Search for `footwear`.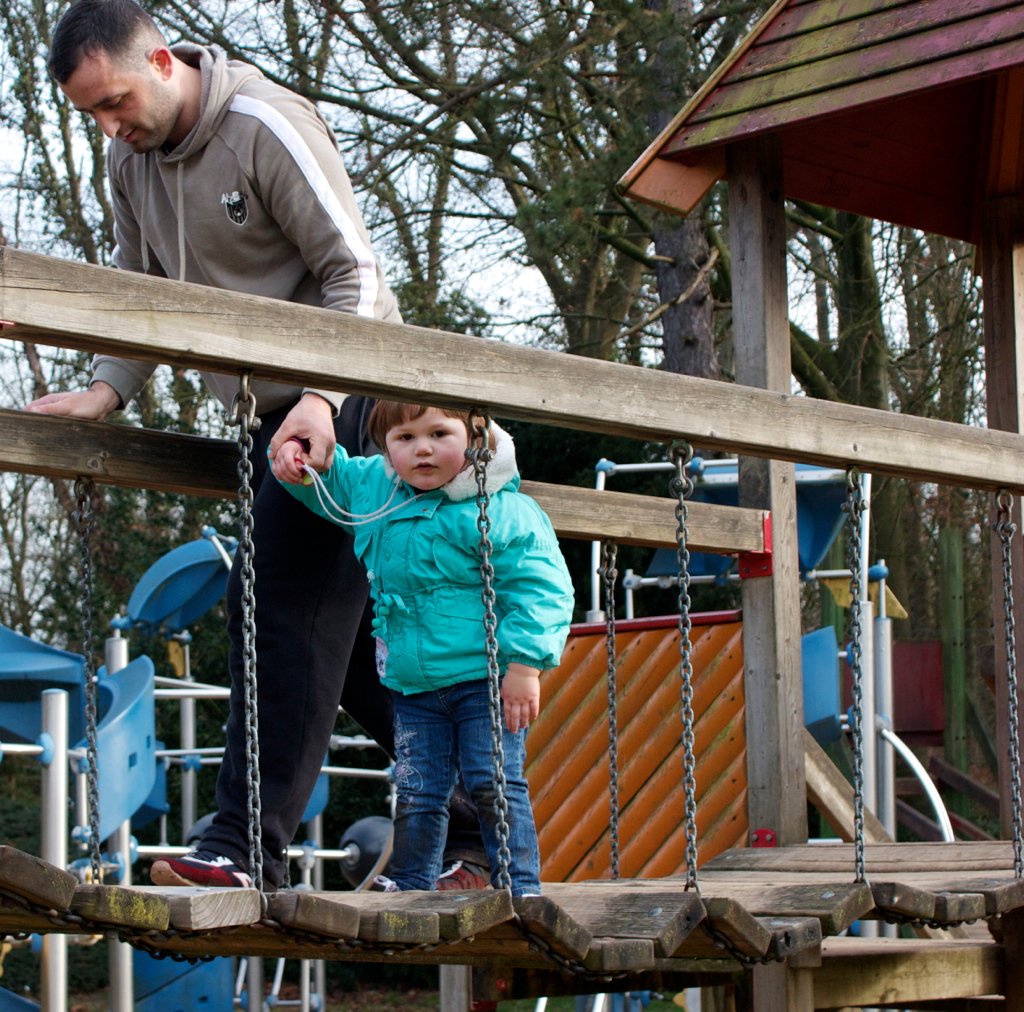
Found at [436, 854, 489, 892].
